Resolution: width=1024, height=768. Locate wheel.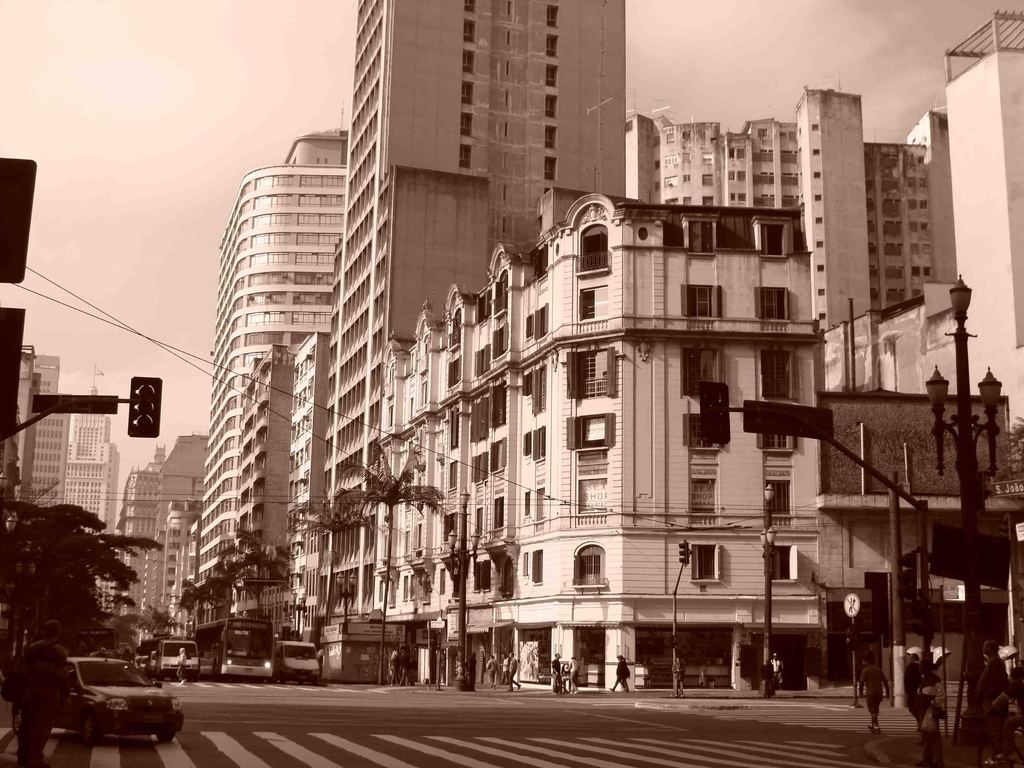
82,716,98,745.
